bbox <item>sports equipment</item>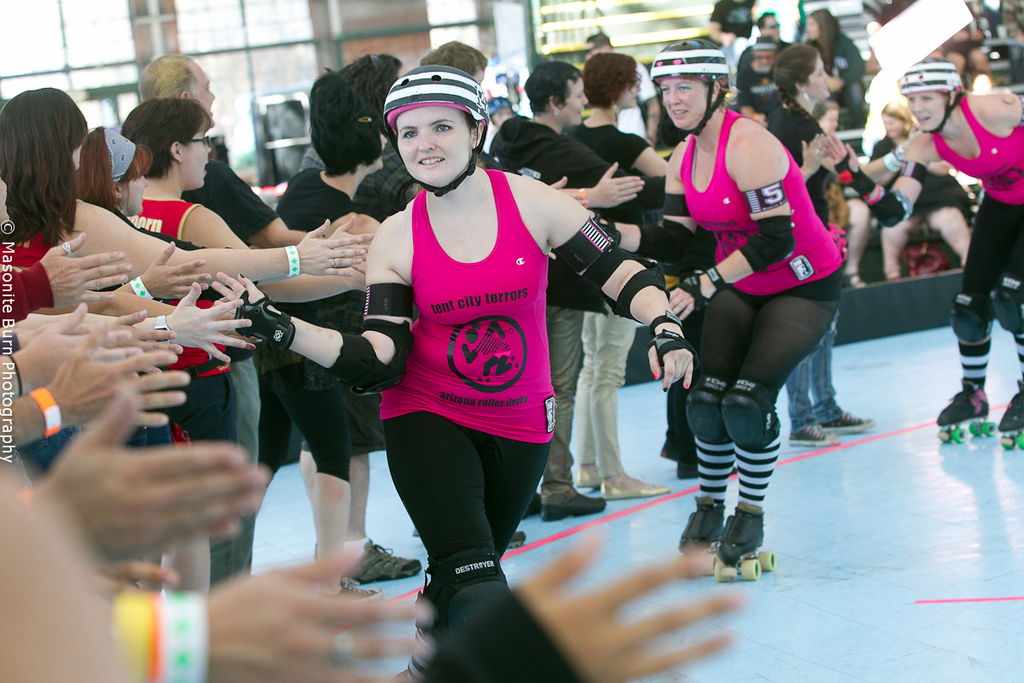
[x1=998, y1=382, x2=1023, y2=455]
